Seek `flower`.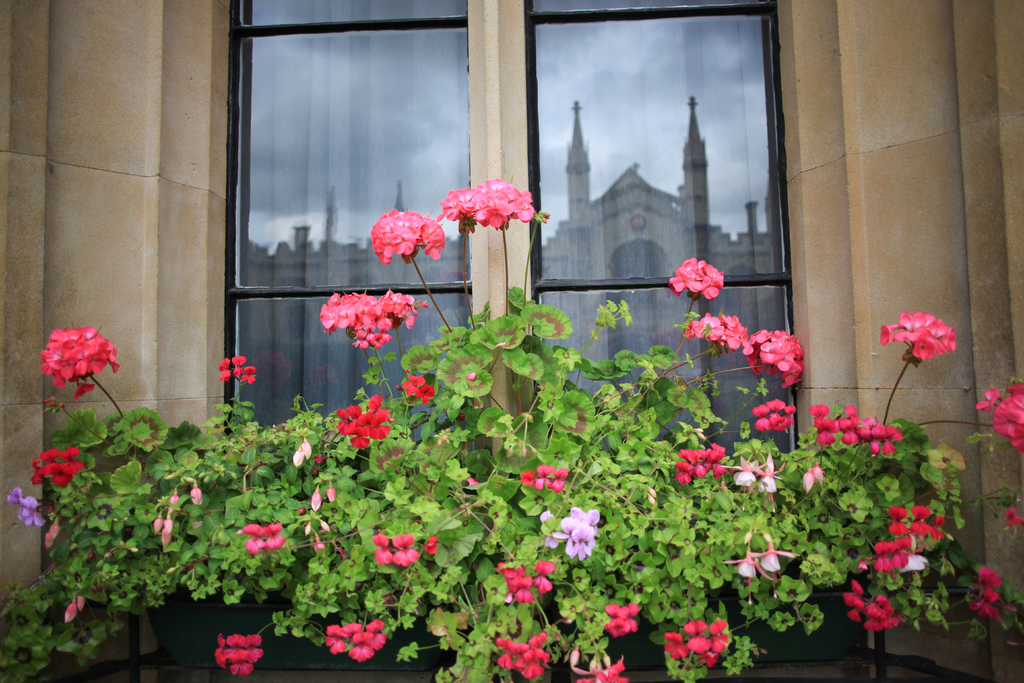
[33, 449, 82, 489].
